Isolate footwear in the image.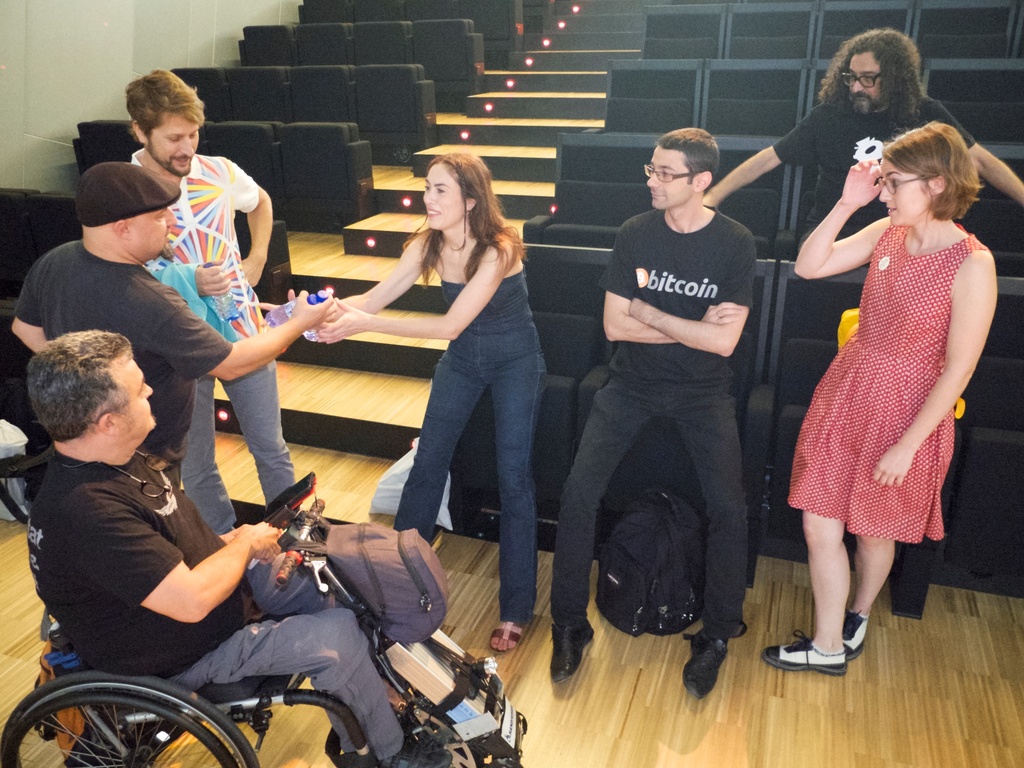
Isolated region: 549 622 594 684.
